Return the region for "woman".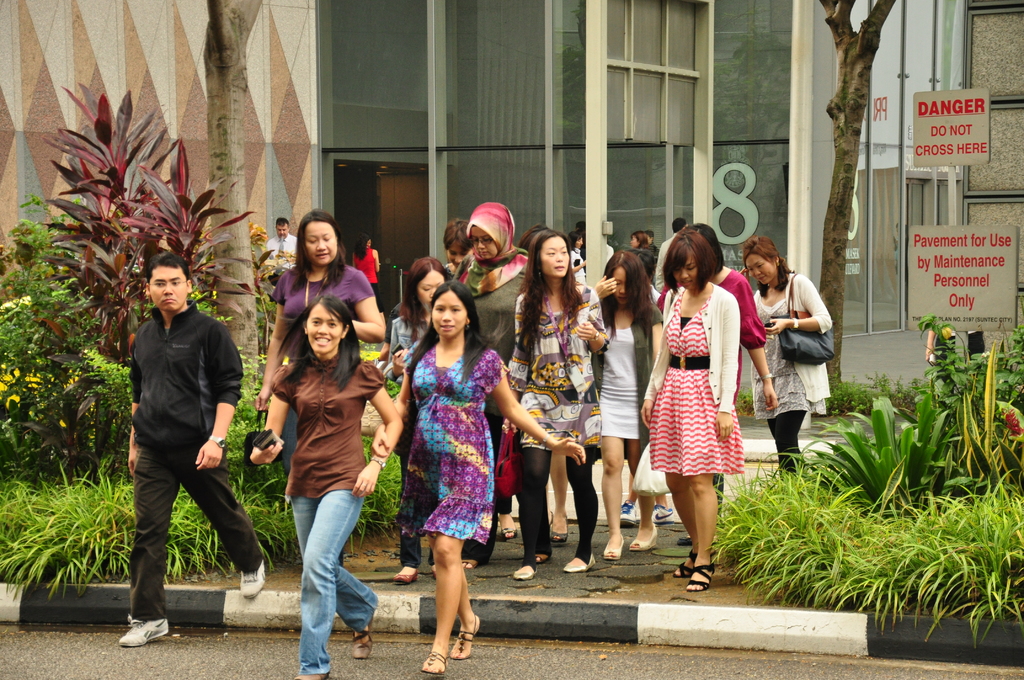
x1=259, y1=211, x2=390, y2=490.
